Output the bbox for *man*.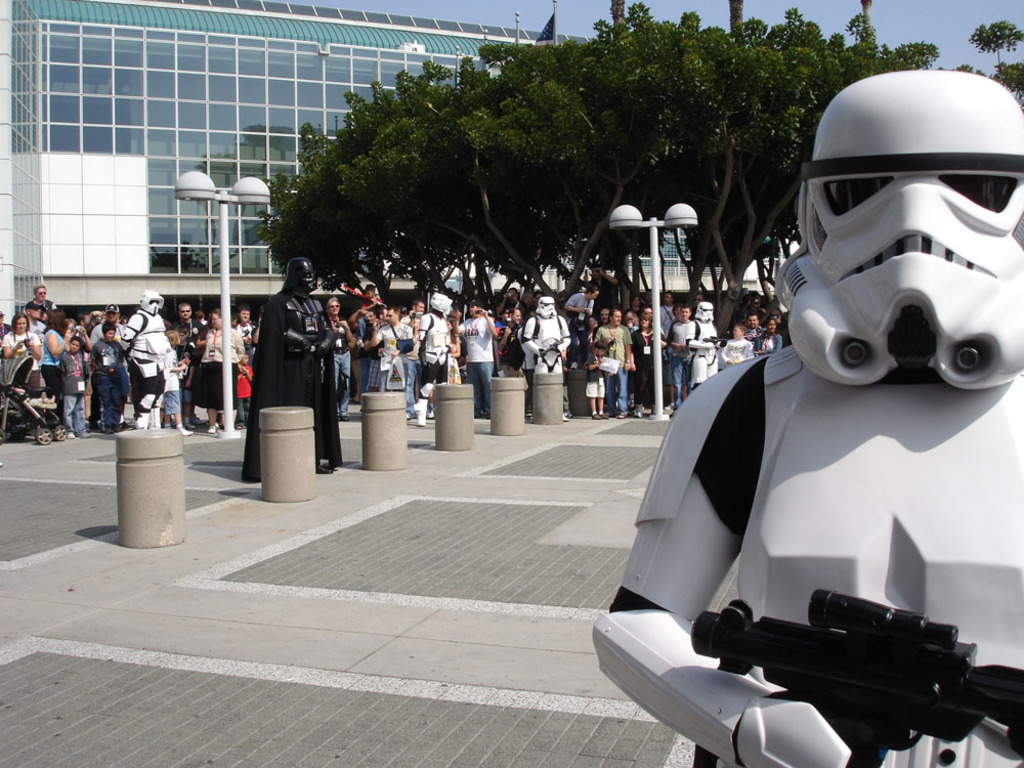
[x1=367, y1=301, x2=414, y2=416].
